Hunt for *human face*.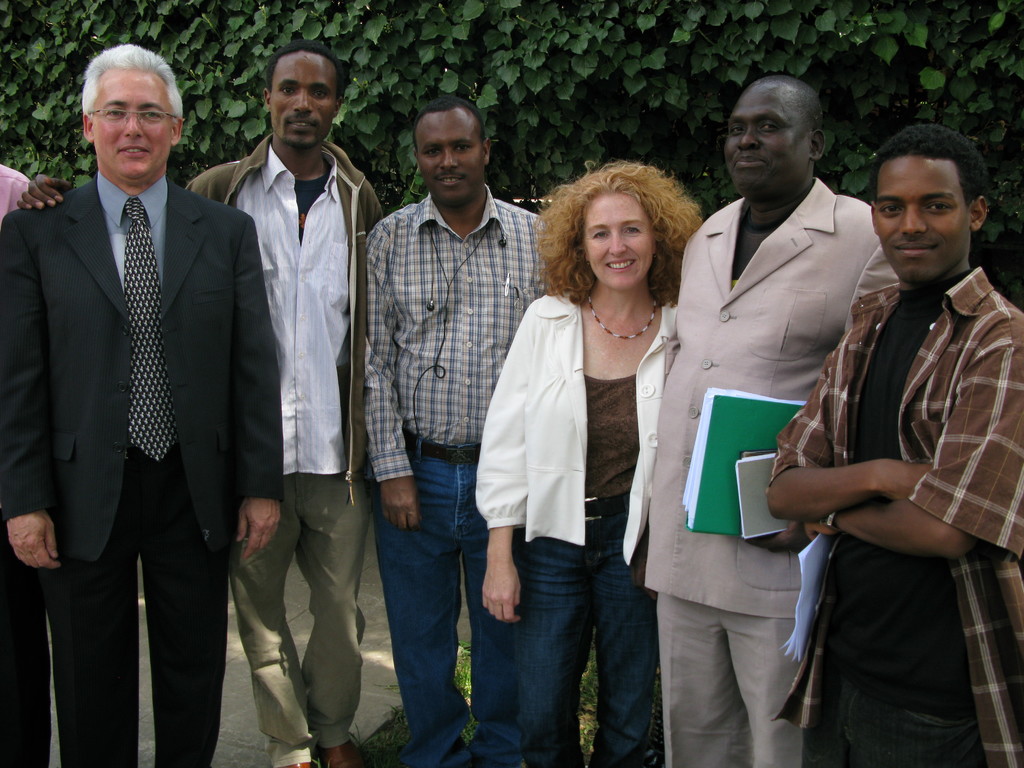
Hunted down at <region>584, 195, 652, 288</region>.
